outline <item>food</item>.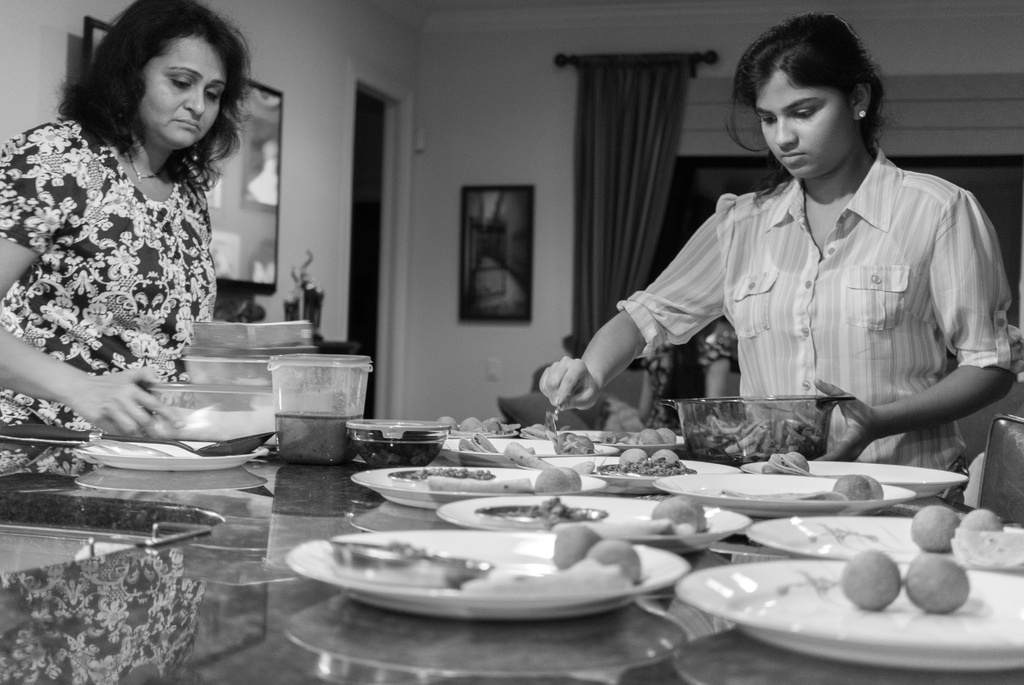
Outline: [x1=955, y1=503, x2=1005, y2=533].
